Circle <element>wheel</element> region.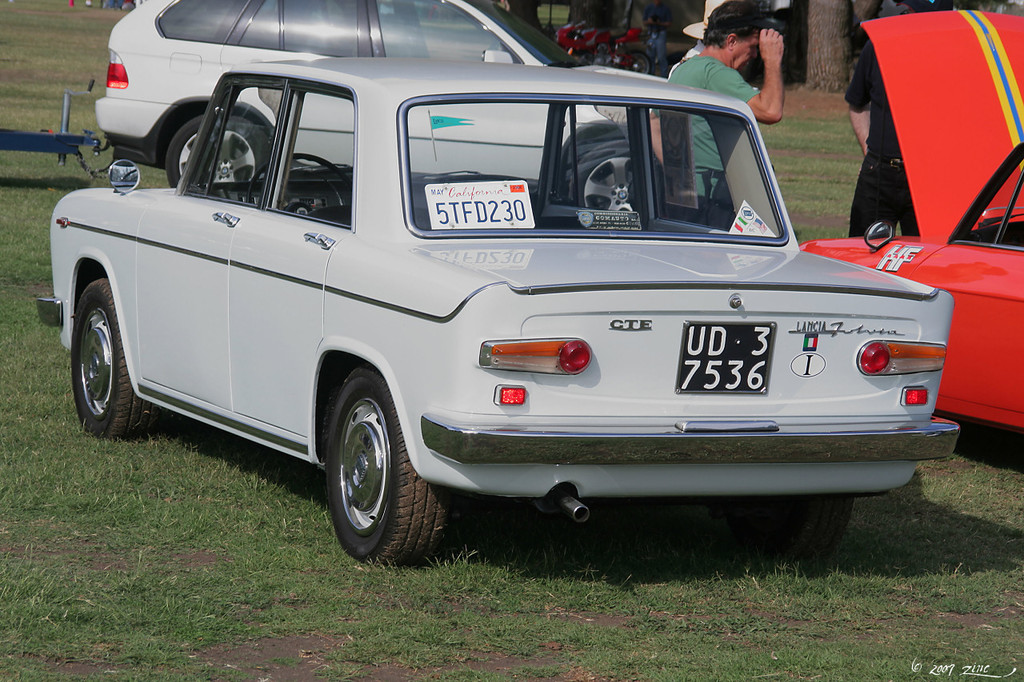
Region: bbox=(306, 369, 420, 561).
